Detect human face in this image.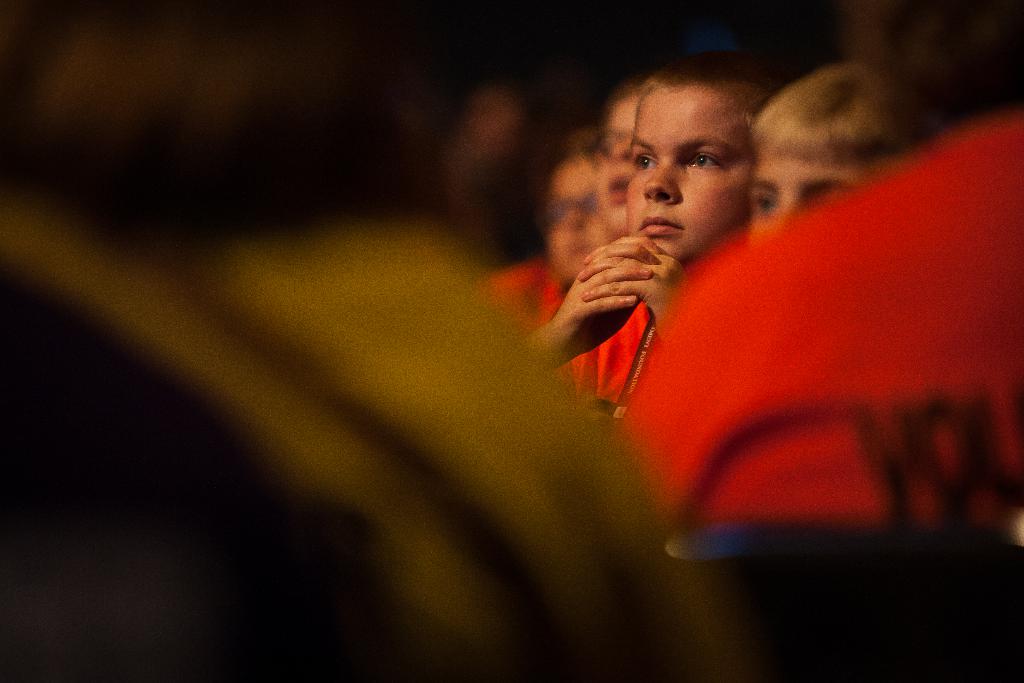
Detection: BBox(595, 92, 640, 231).
